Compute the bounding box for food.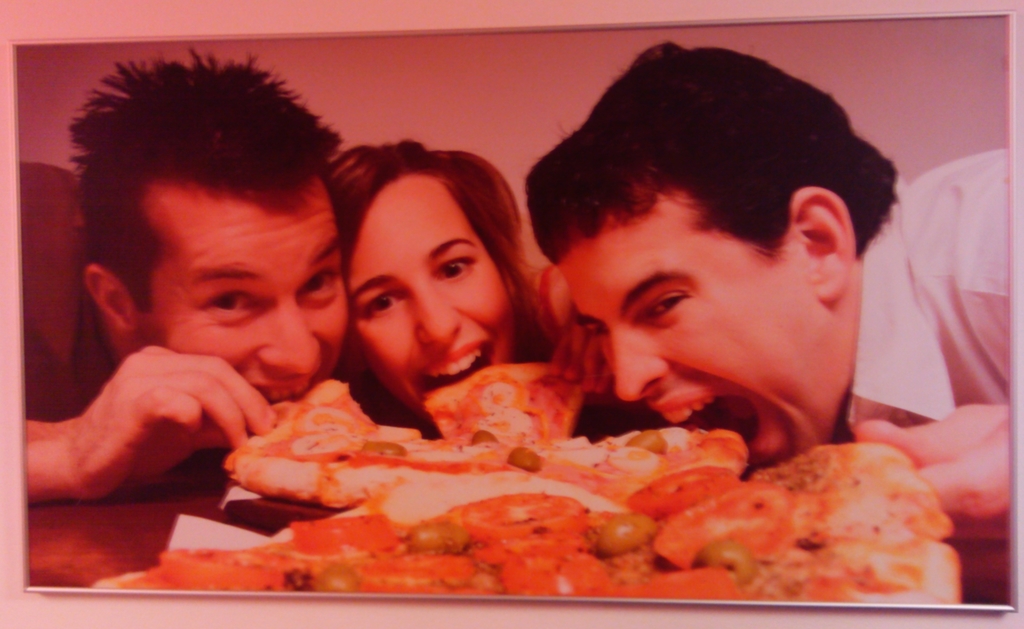
locate(220, 372, 396, 515).
